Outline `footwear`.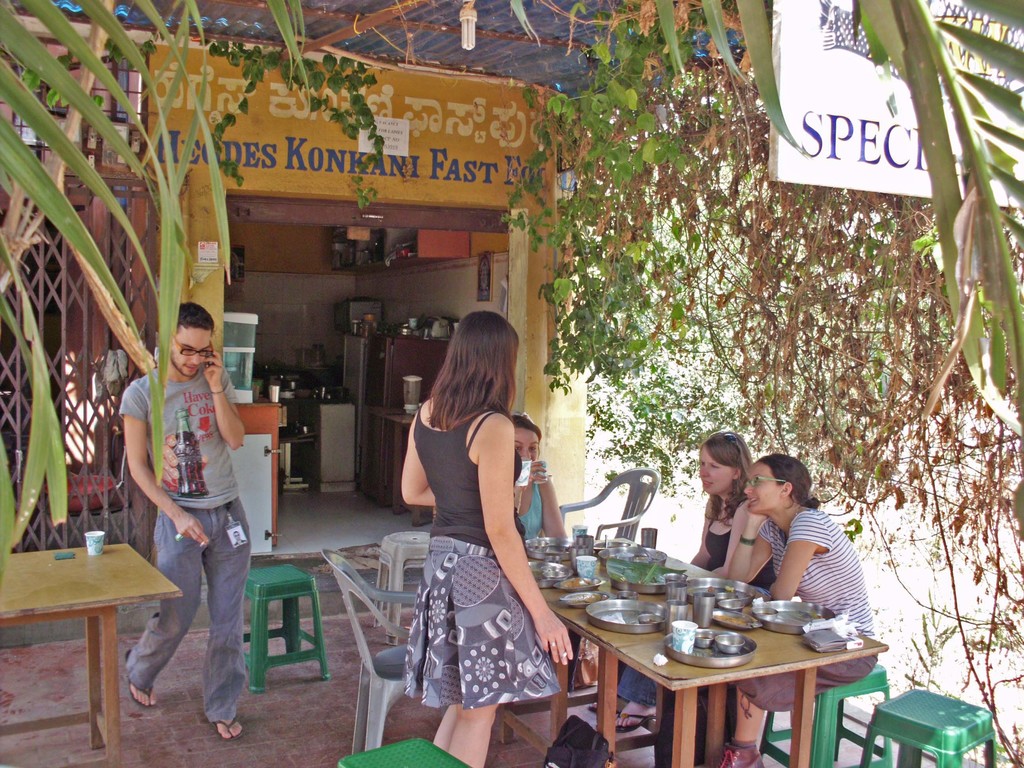
Outline: <region>210, 712, 241, 743</region>.
